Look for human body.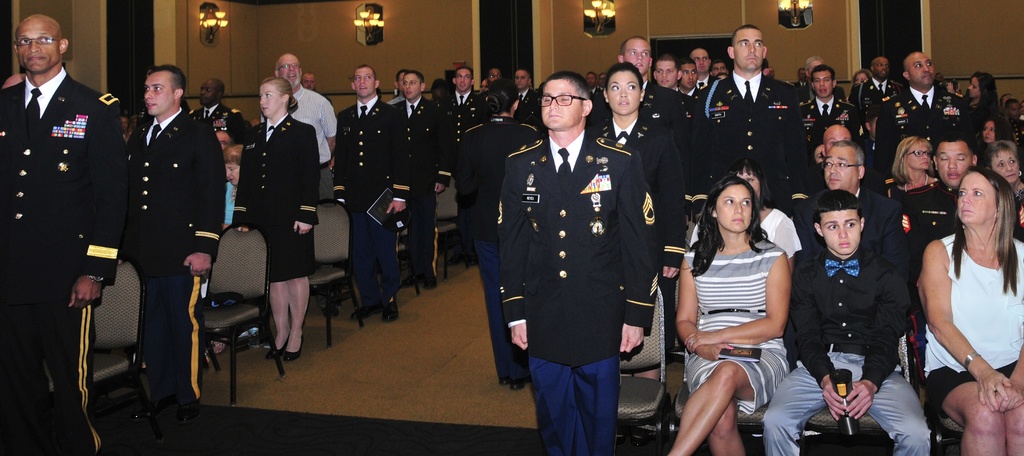
Found: (332, 101, 412, 320).
